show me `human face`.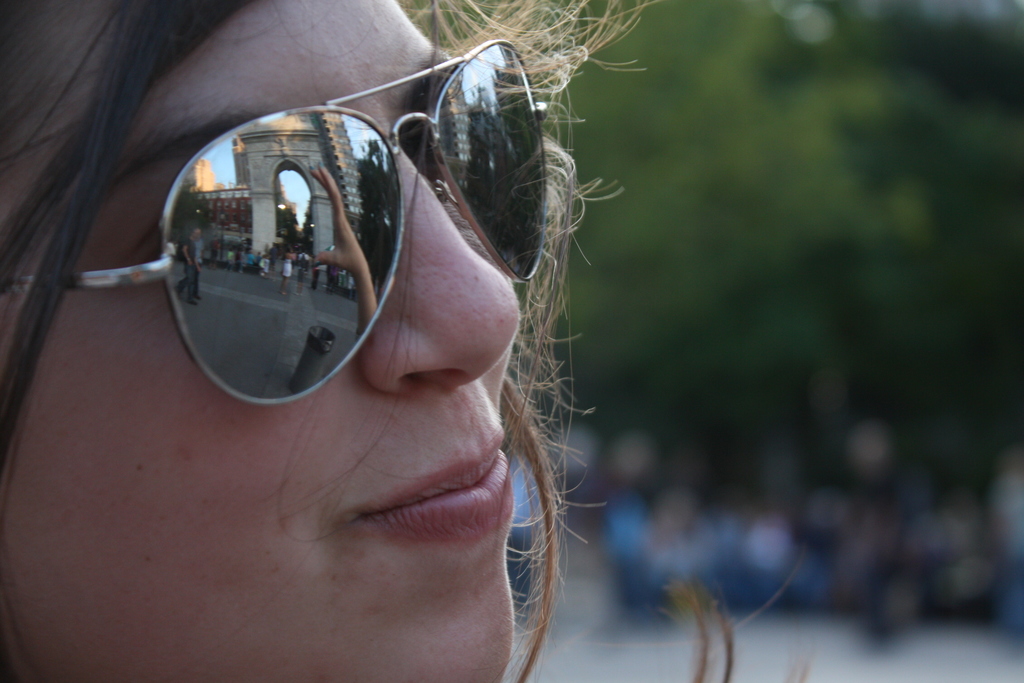
`human face` is here: [left=0, top=0, right=519, bottom=682].
